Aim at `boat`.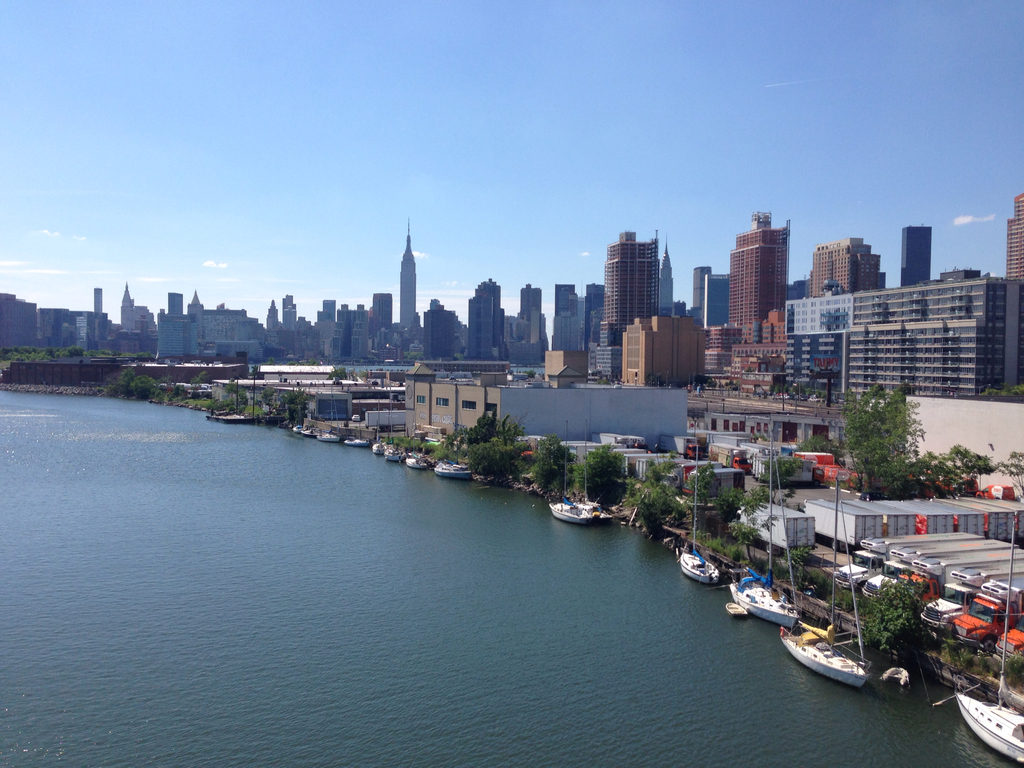
Aimed at (317,434,340,444).
